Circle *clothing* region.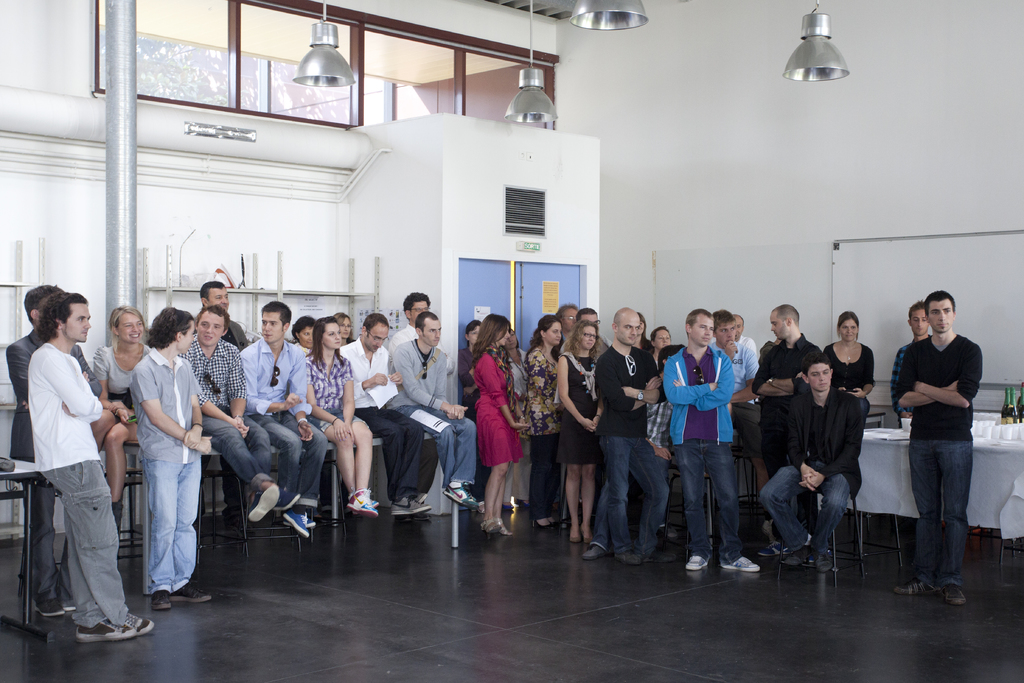
Region: crop(591, 402, 675, 549).
